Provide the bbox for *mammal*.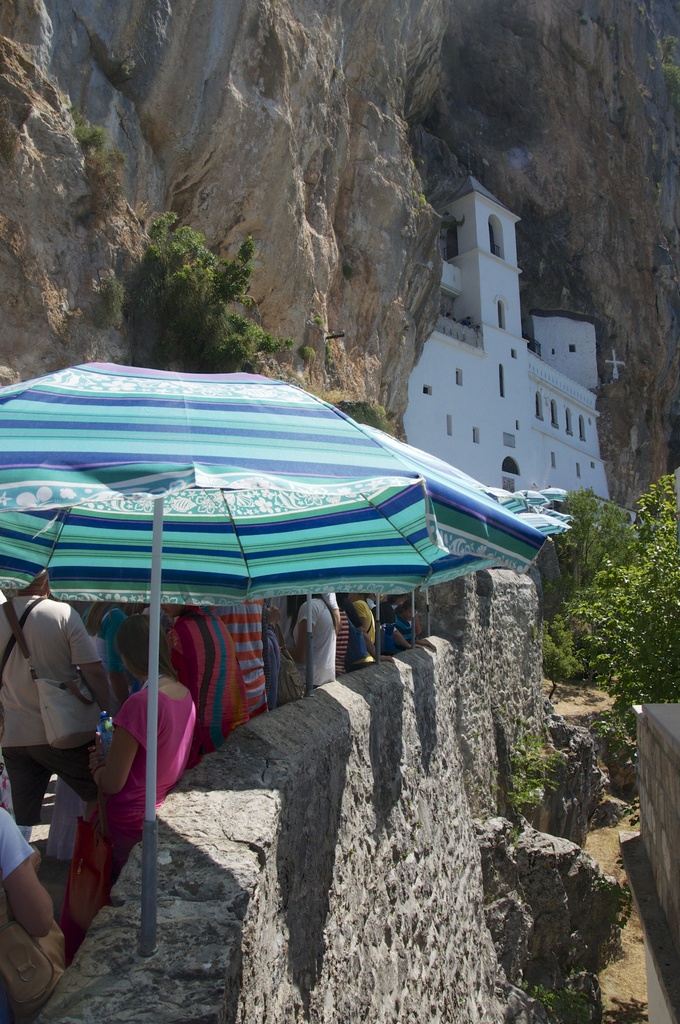
pyautogui.locateOnScreen(402, 592, 421, 643).
